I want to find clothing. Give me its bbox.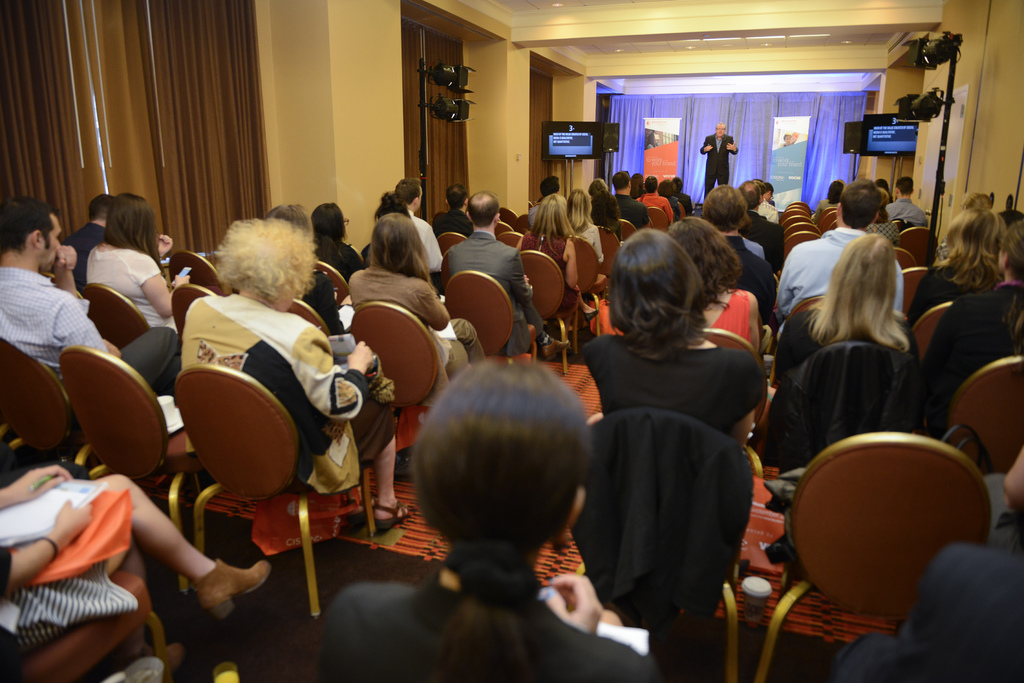
829,541,1023,682.
